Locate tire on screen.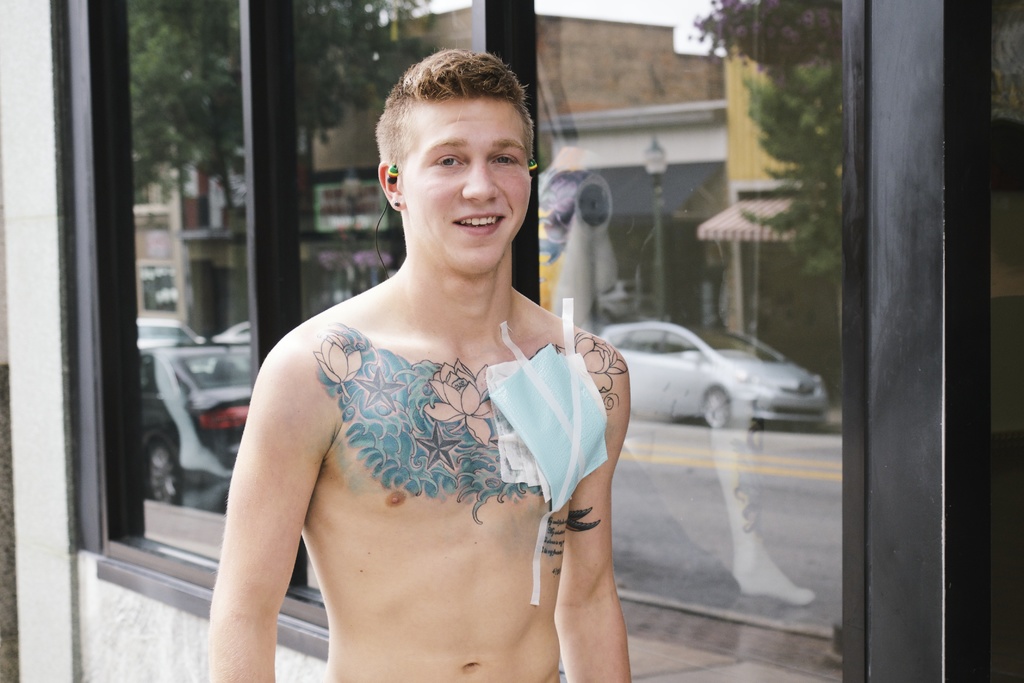
On screen at pyautogui.locateOnScreen(698, 381, 729, 425).
